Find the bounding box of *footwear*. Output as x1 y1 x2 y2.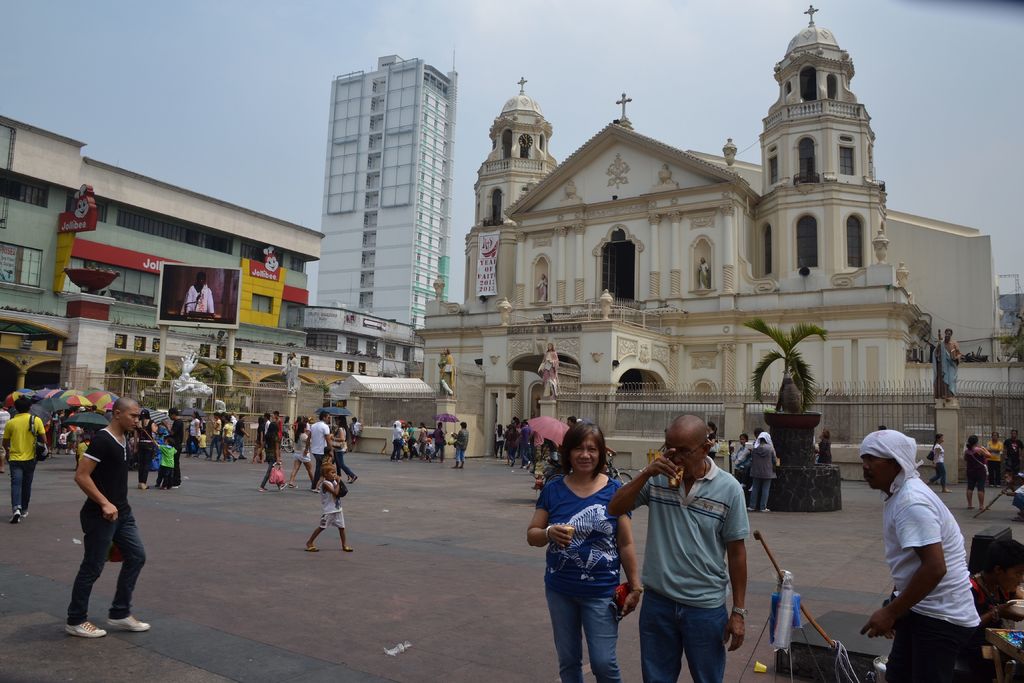
452 465 456 468.
